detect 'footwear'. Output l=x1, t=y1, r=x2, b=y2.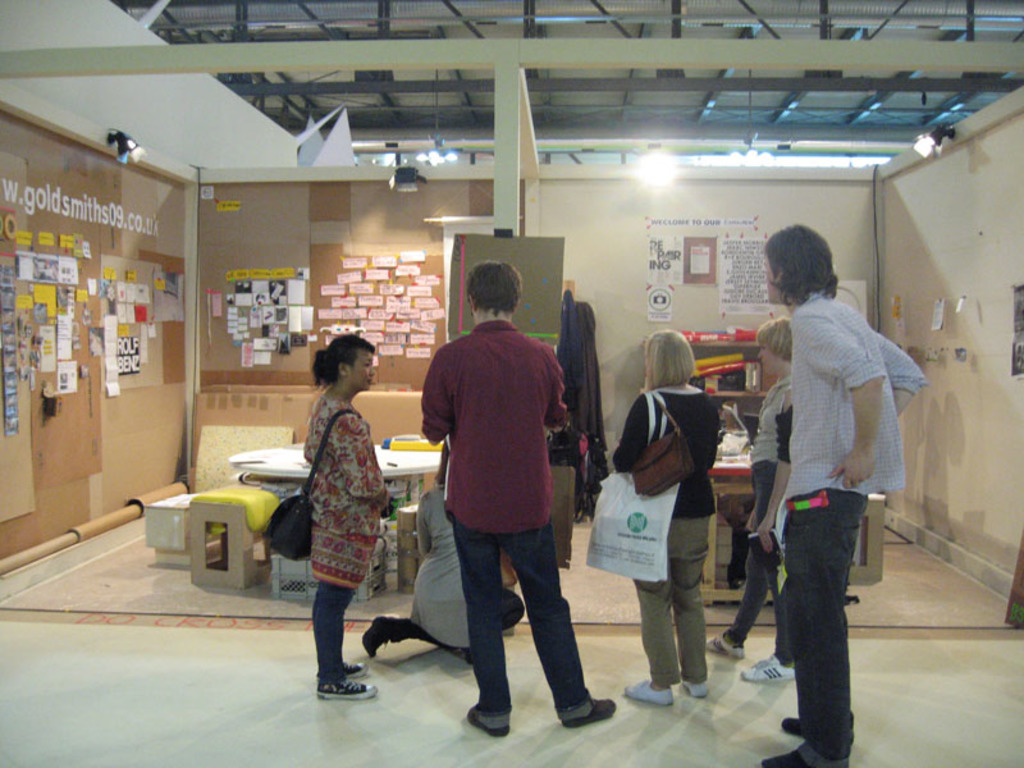
l=759, t=745, r=846, b=767.
